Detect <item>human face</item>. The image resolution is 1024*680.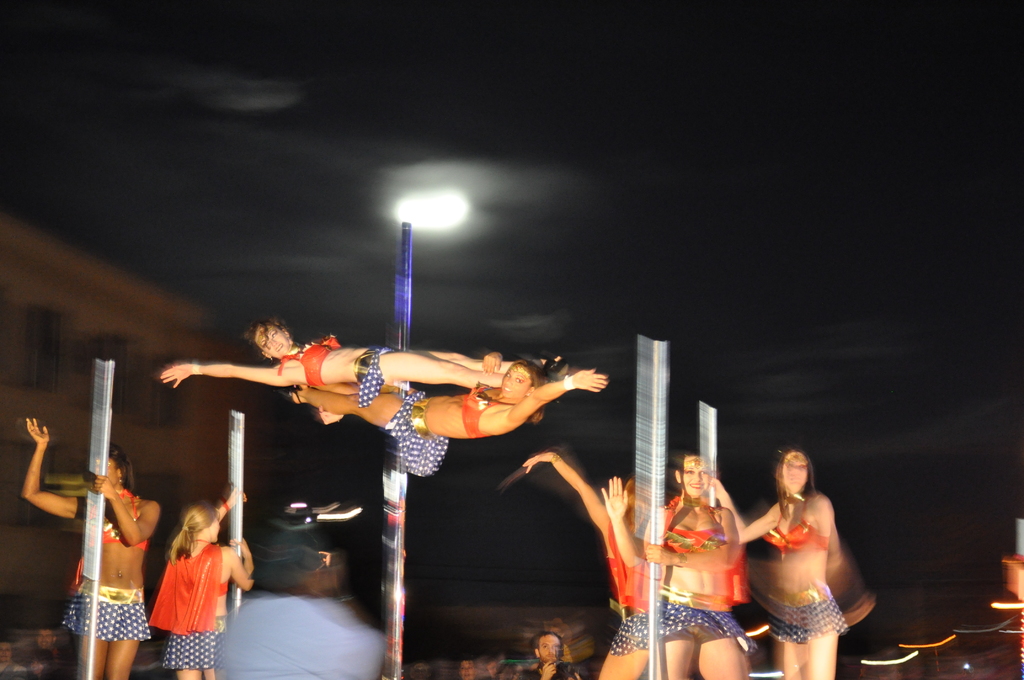
x1=785 y1=444 x2=813 y2=490.
